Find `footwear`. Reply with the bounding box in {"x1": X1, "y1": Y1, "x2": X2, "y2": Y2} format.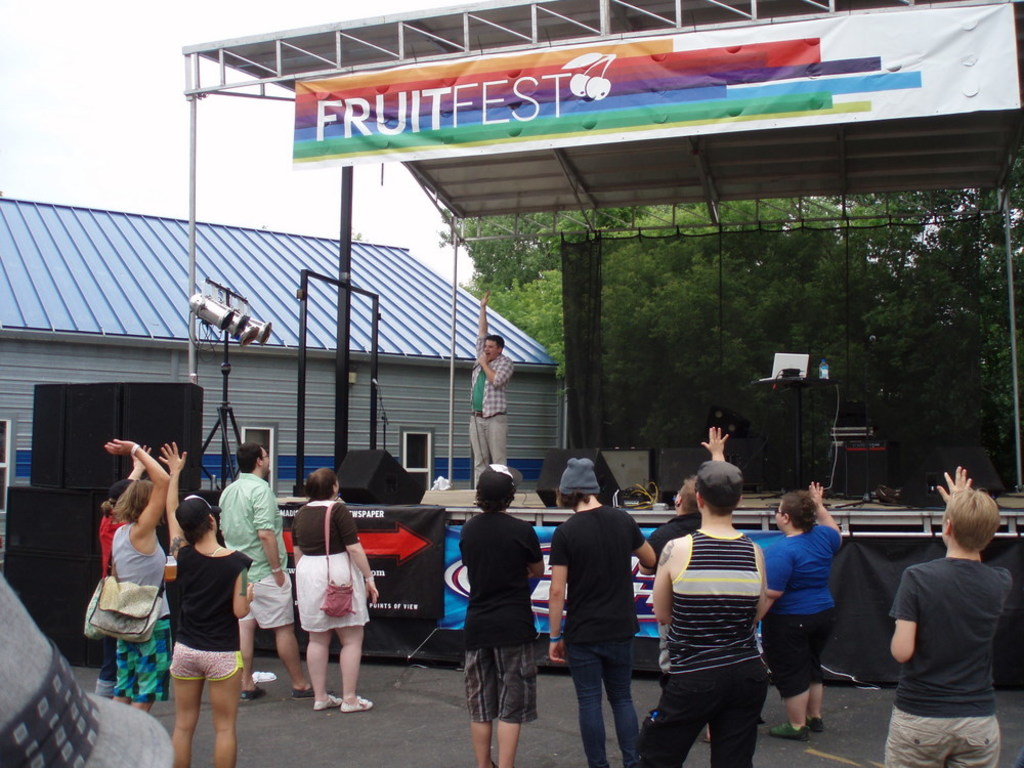
{"x1": 808, "y1": 714, "x2": 823, "y2": 729}.
